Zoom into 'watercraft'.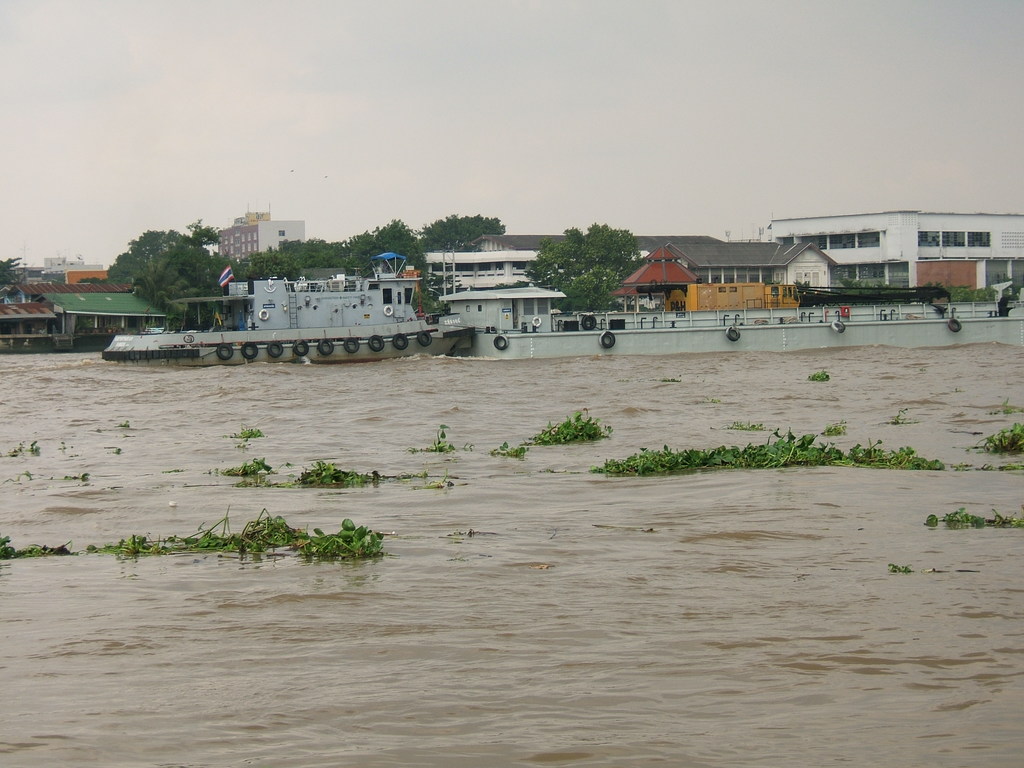
Zoom target: <box>456,284,984,359</box>.
